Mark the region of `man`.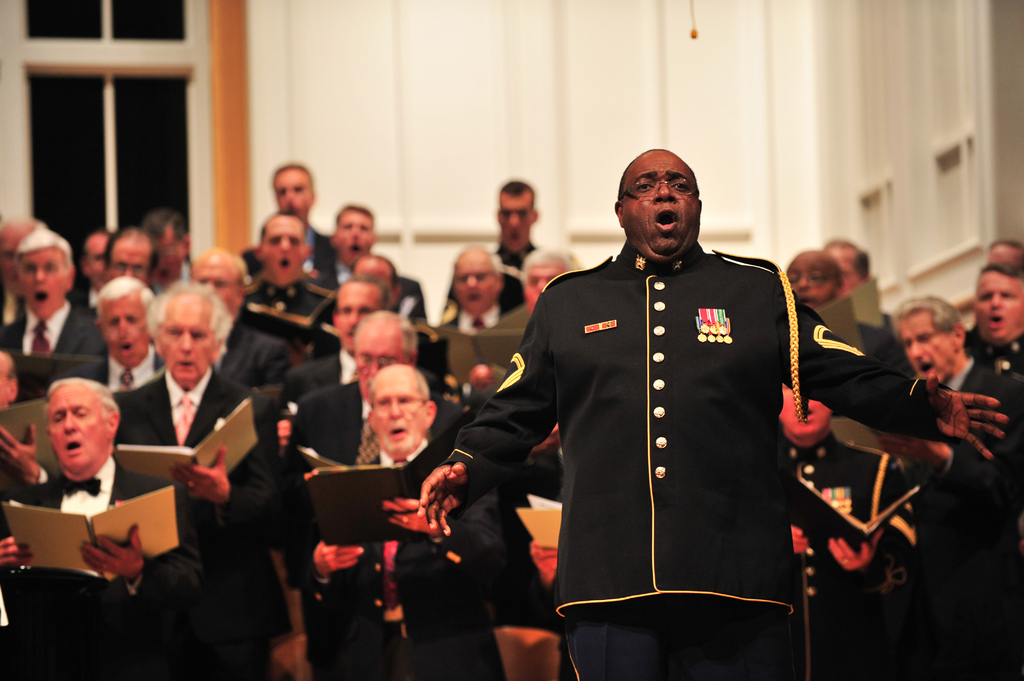
Region: bbox=[150, 211, 195, 294].
